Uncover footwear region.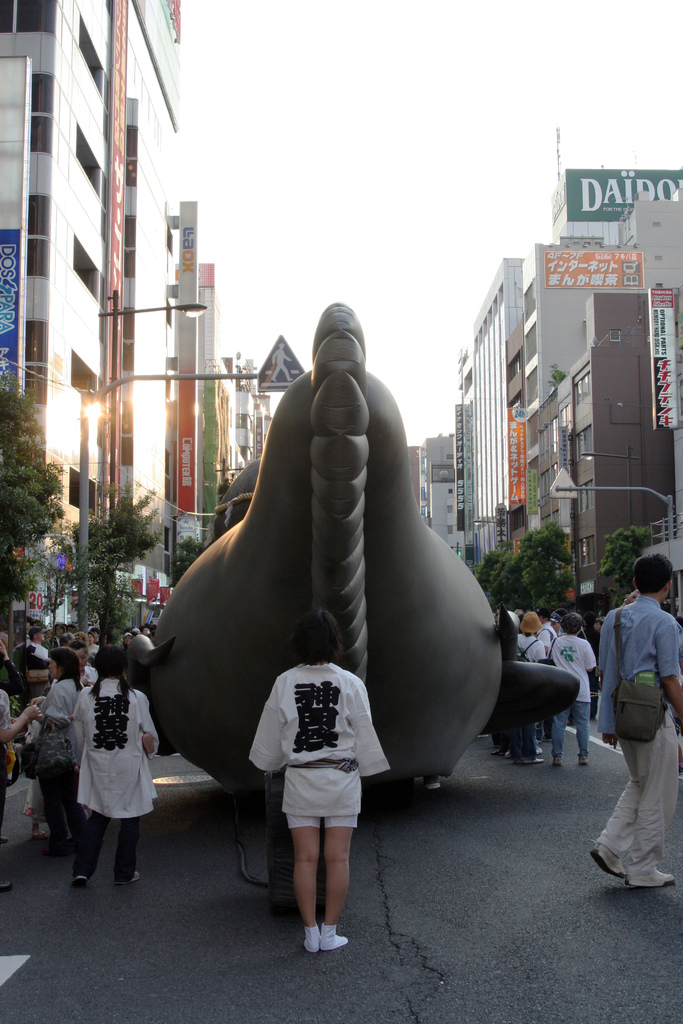
Uncovered: detection(320, 921, 350, 952).
